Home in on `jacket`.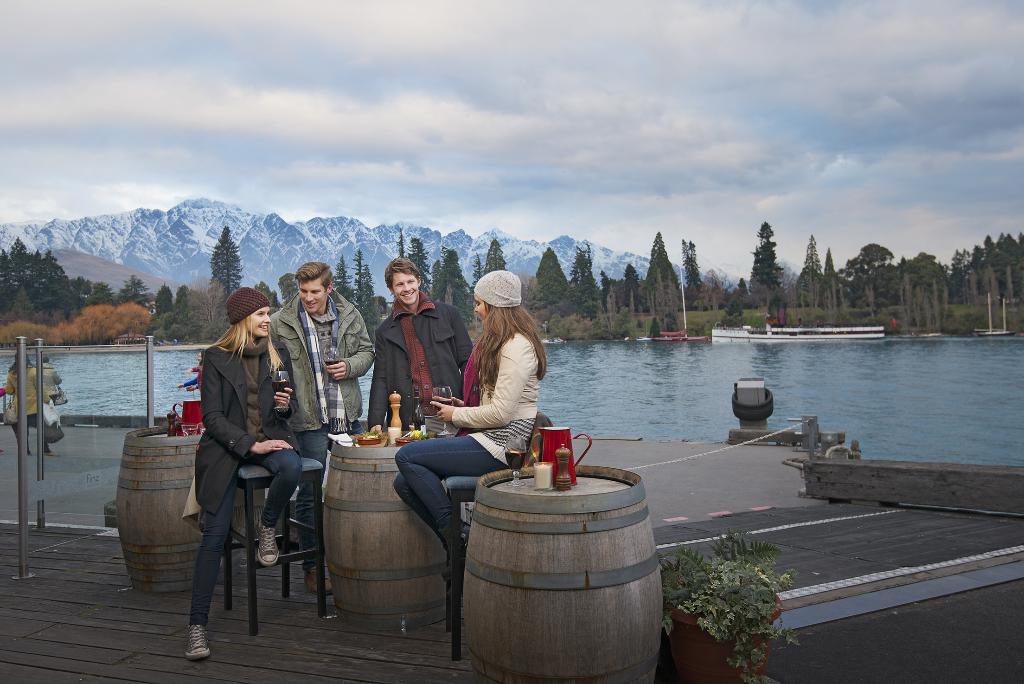
Homed in at x1=448 y1=334 x2=542 y2=470.
